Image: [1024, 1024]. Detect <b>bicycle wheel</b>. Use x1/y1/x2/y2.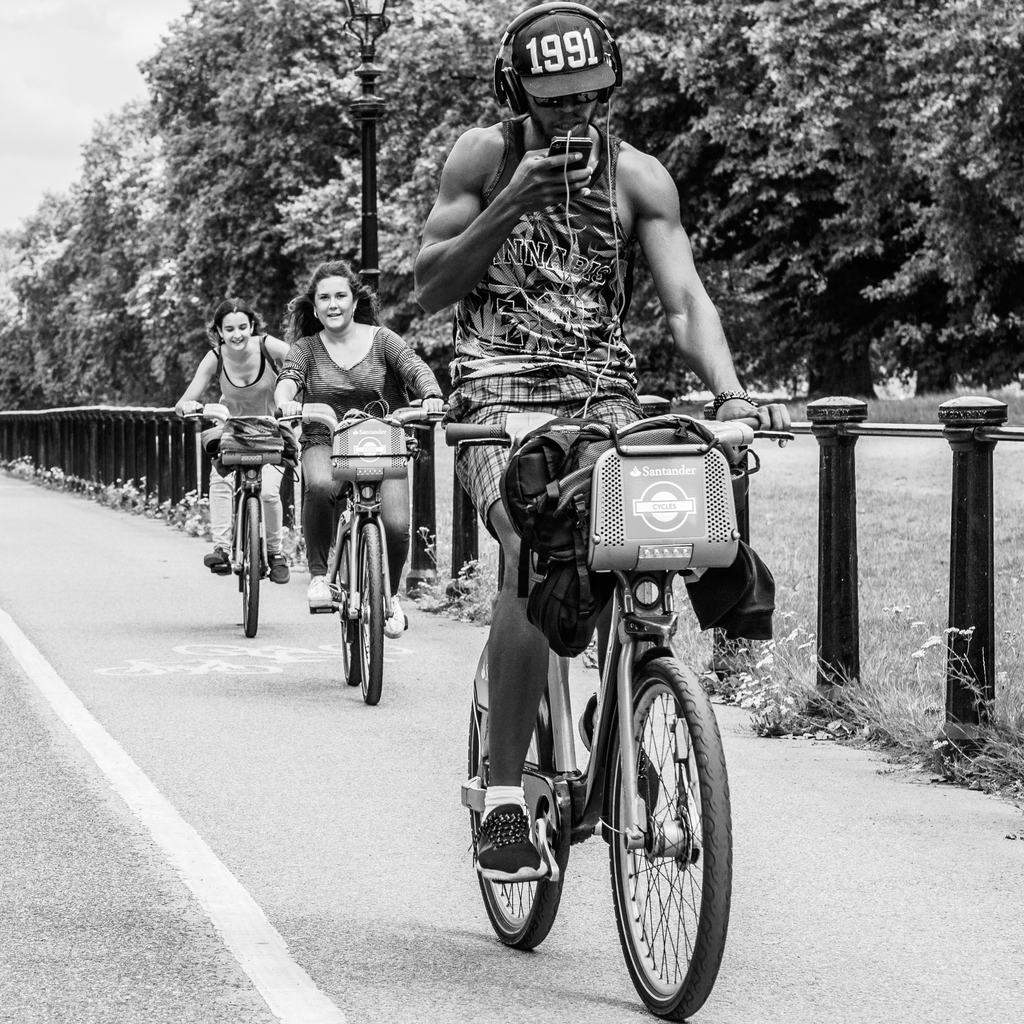
337/540/358/687.
